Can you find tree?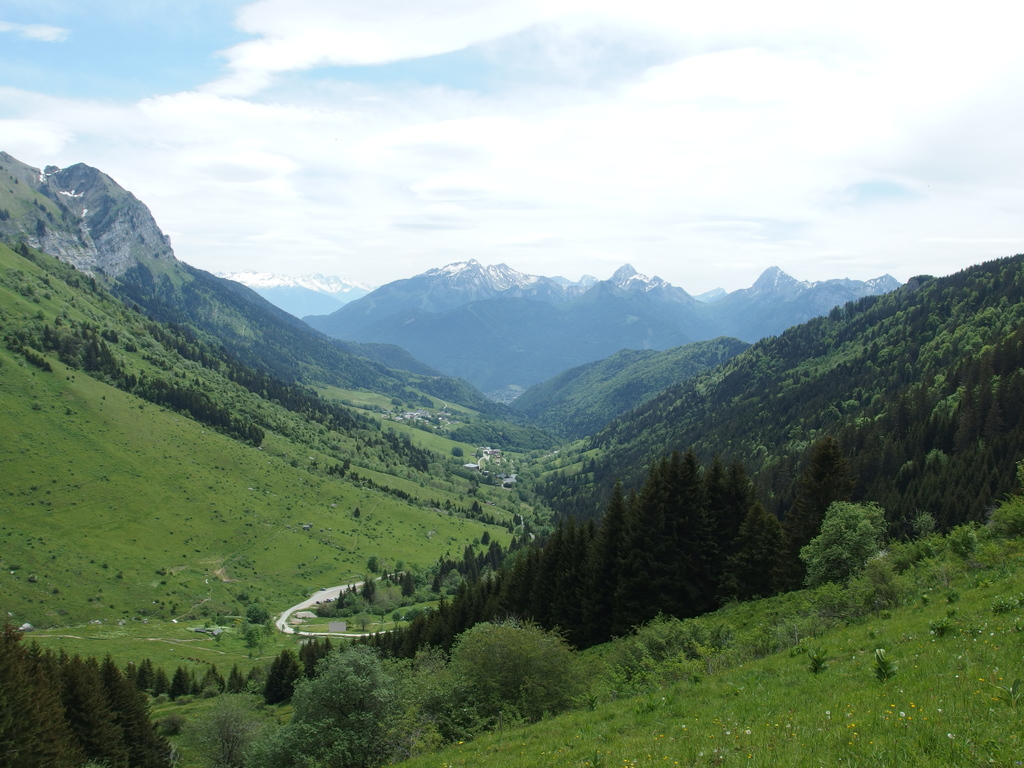
Yes, bounding box: rect(956, 330, 1023, 523).
